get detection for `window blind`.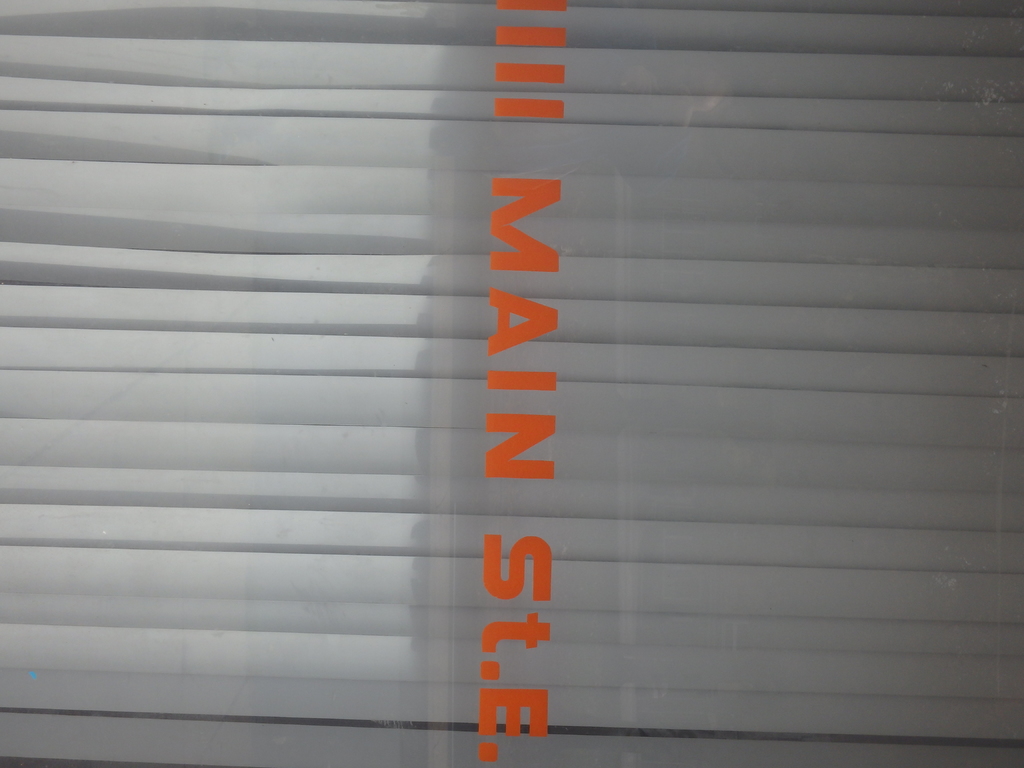
Detection: 2 1 1023 767.
